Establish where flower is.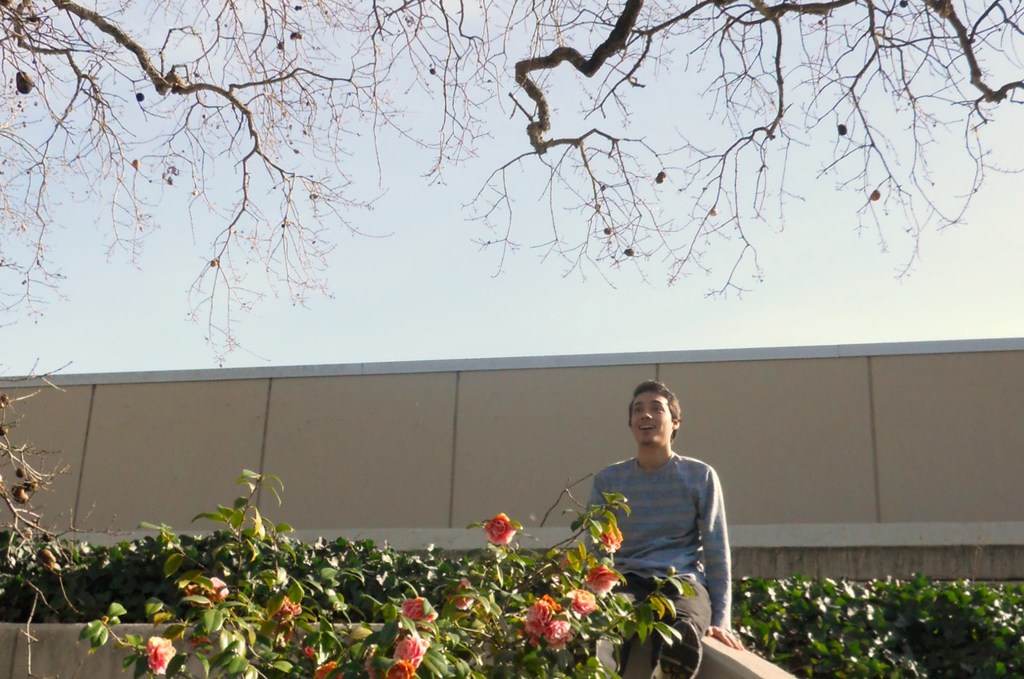
Established at {"x1": 147, "y1": 636, "x2": 171, "y2": 676}.
